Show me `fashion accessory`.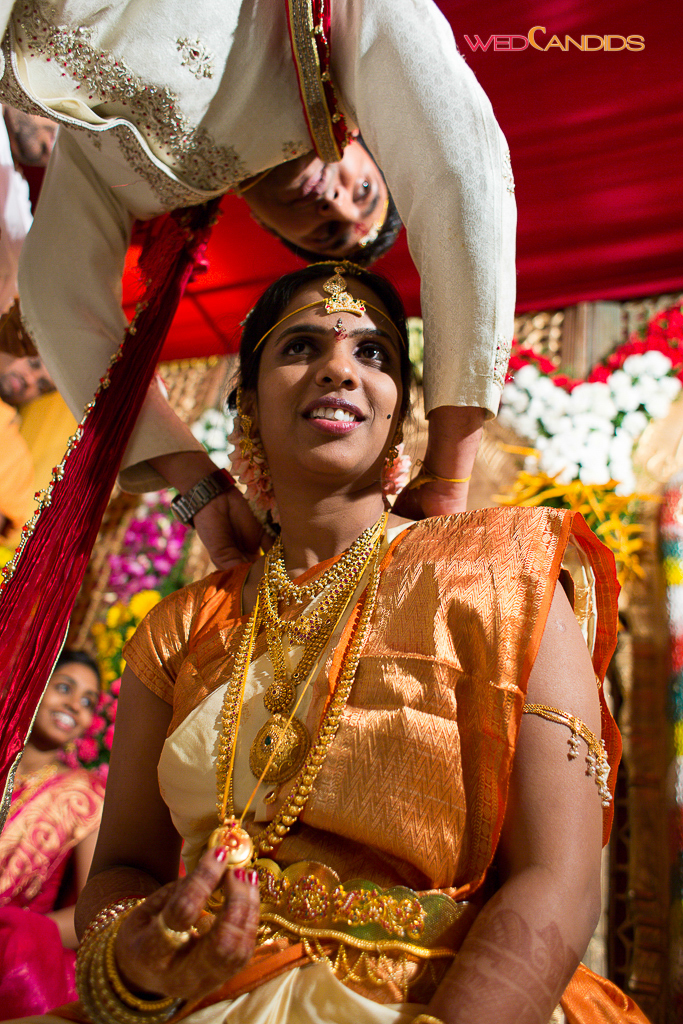
`fashion accessory` is here: 518:698:610:808.
